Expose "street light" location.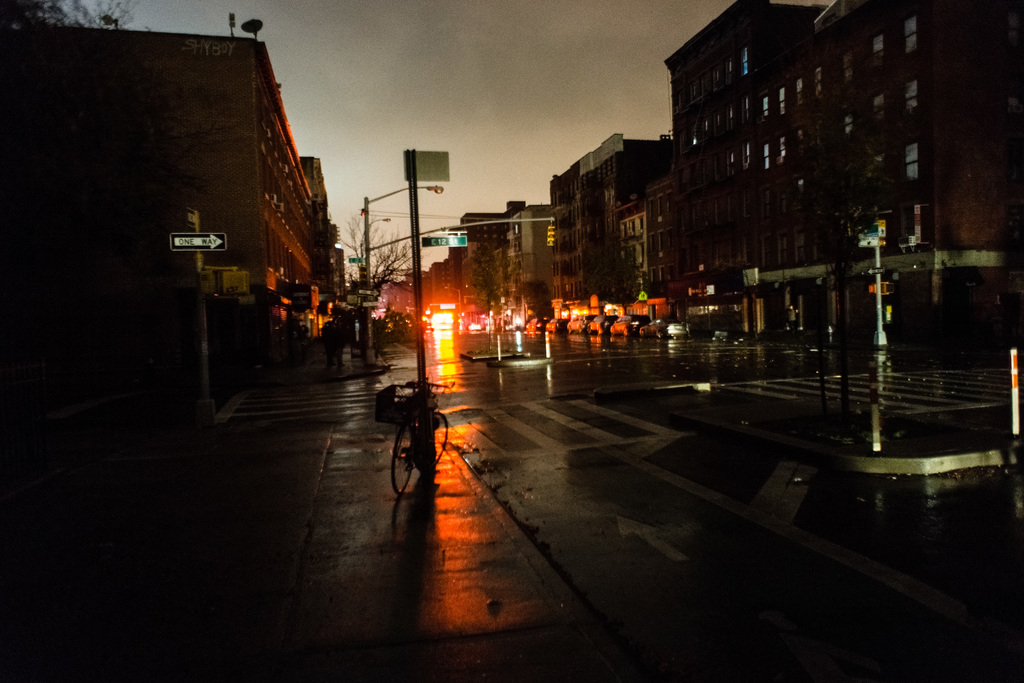
Exposed at <region>372, 137, 465, 411</region>.
